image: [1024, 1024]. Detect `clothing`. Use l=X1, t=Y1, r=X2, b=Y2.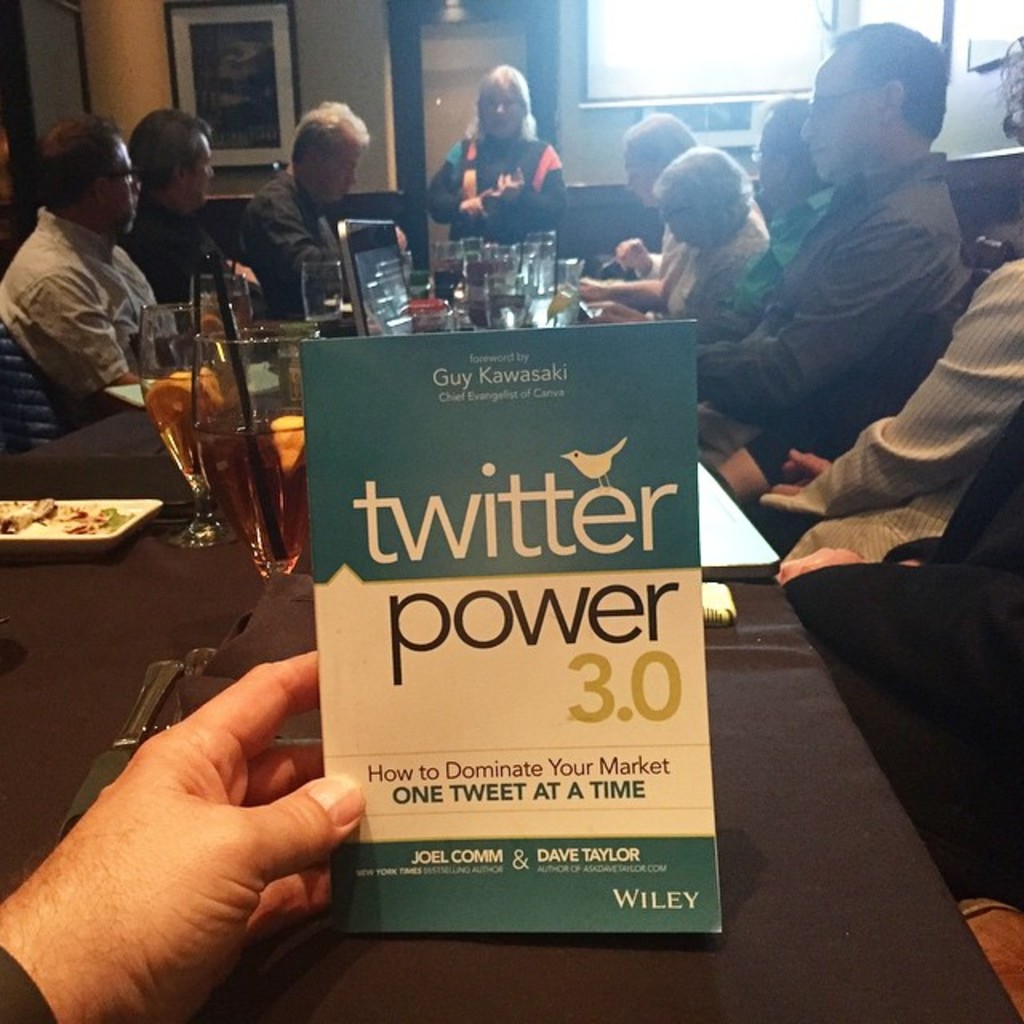
l=237, t=171, r=394, b=312.
